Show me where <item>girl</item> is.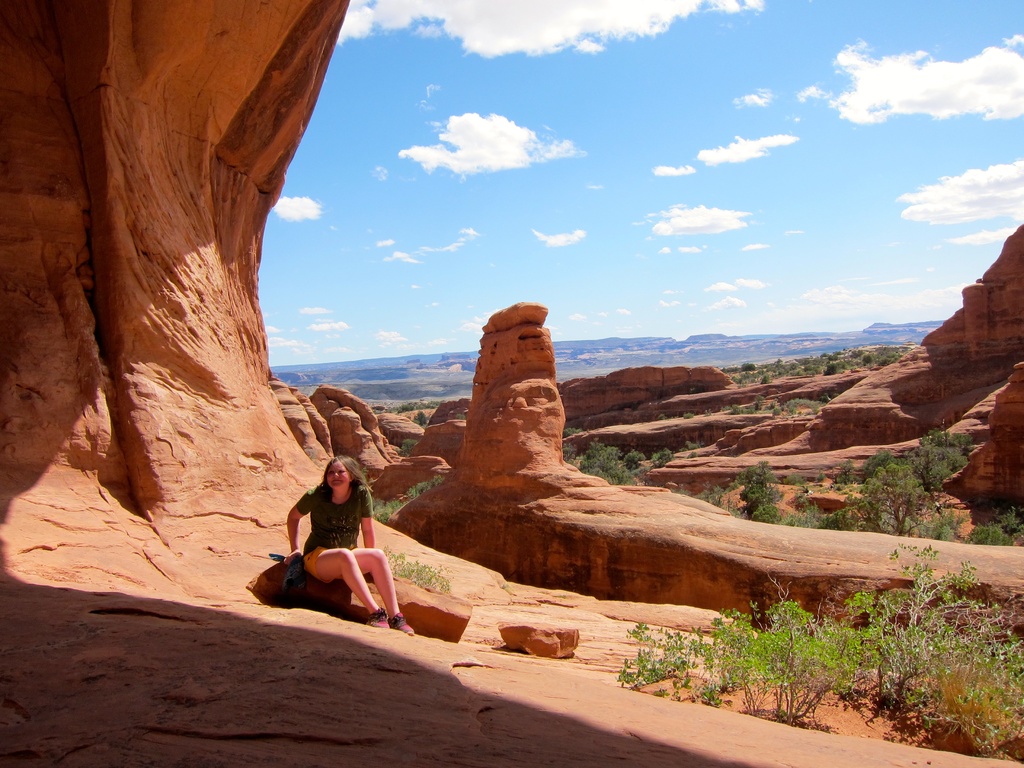
<item>girl</item> is at box=[280, 452, 415, 639].
